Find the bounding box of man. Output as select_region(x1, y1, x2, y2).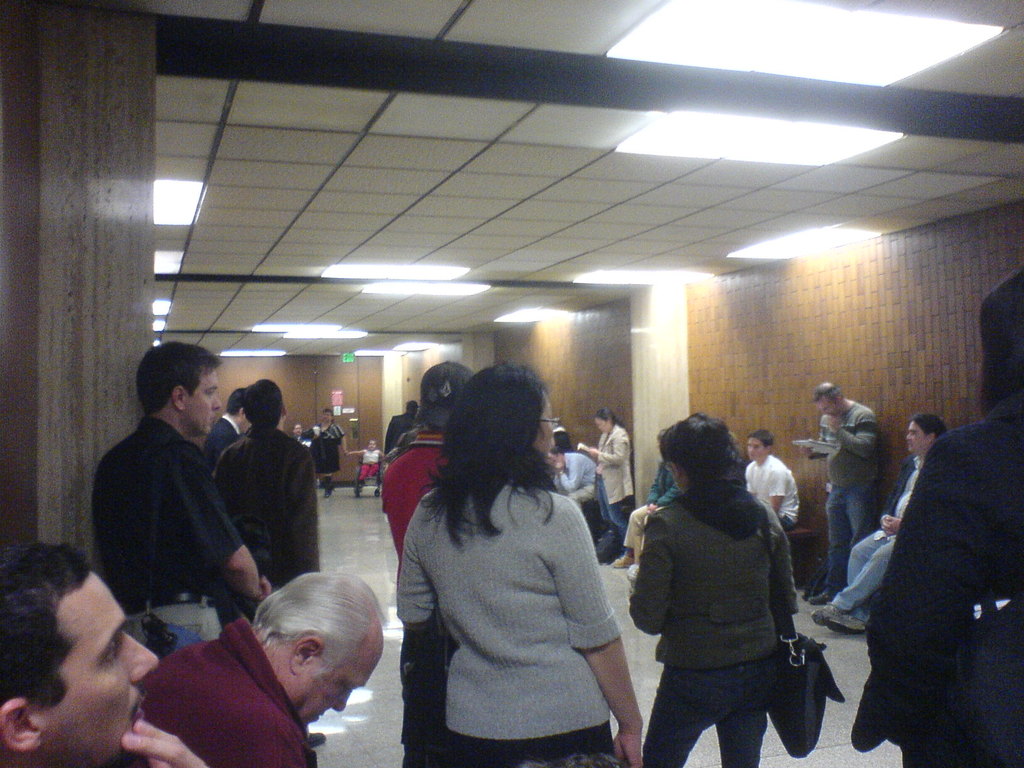
select_region(743, 431, 801, 534).
